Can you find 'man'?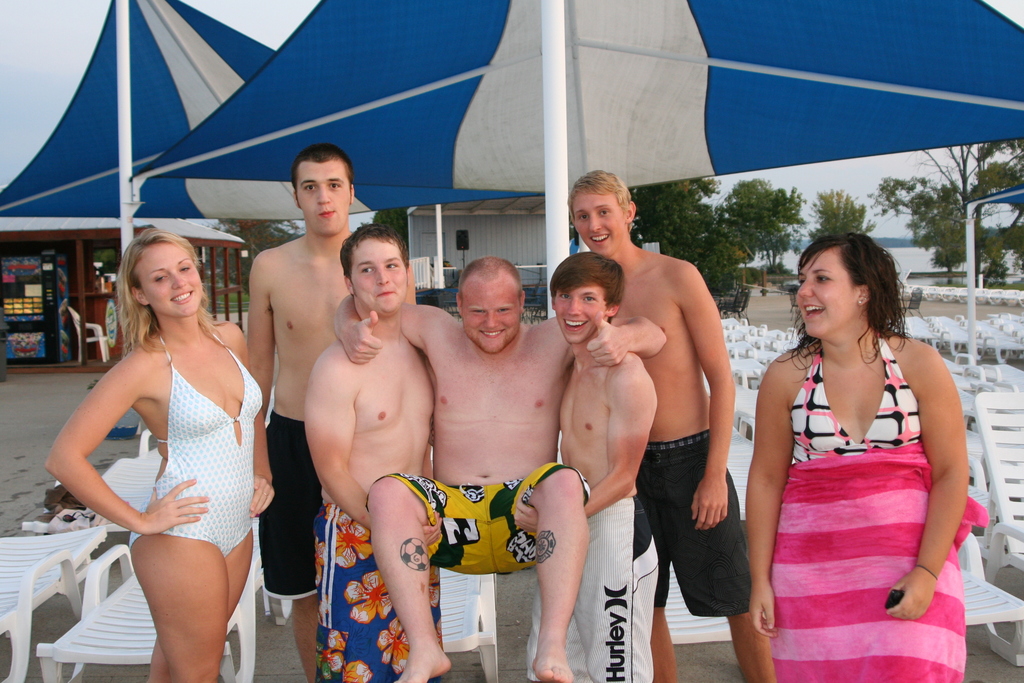
Yes, bounding box: region(247, 143, 417, 682).
